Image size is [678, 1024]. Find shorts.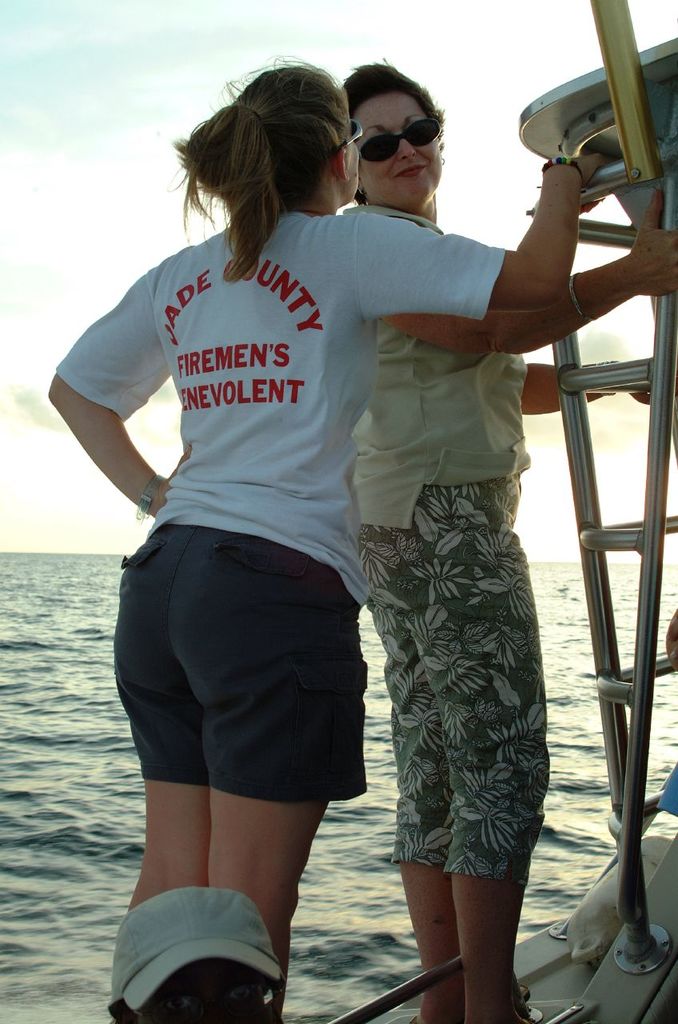
[x1=112, y1=522, x2=365, y2=803].
